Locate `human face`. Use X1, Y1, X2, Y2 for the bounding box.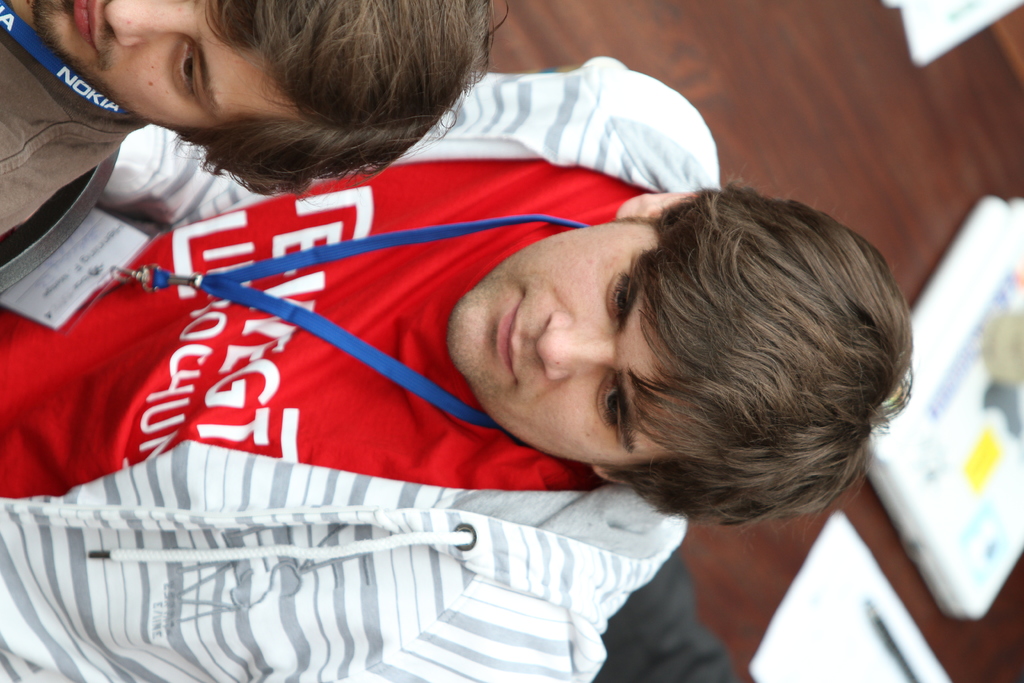
27, 0, 292, 130.
